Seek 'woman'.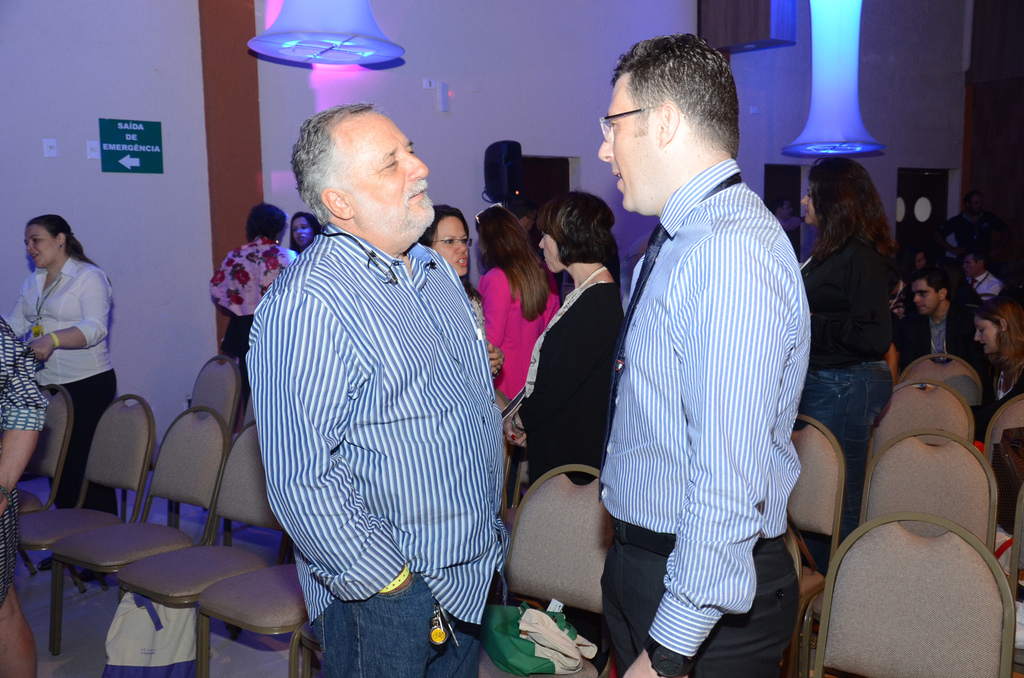
left=286, top=210, right=323, bottom=254.
